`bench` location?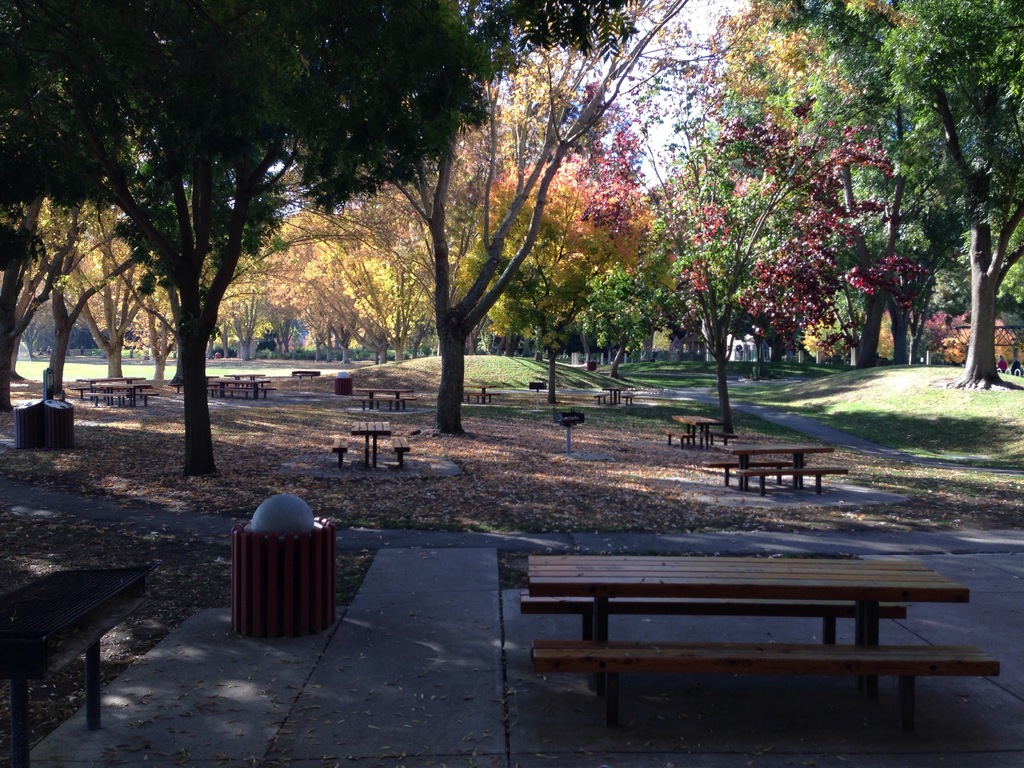
(289, 367, 318, 381)
